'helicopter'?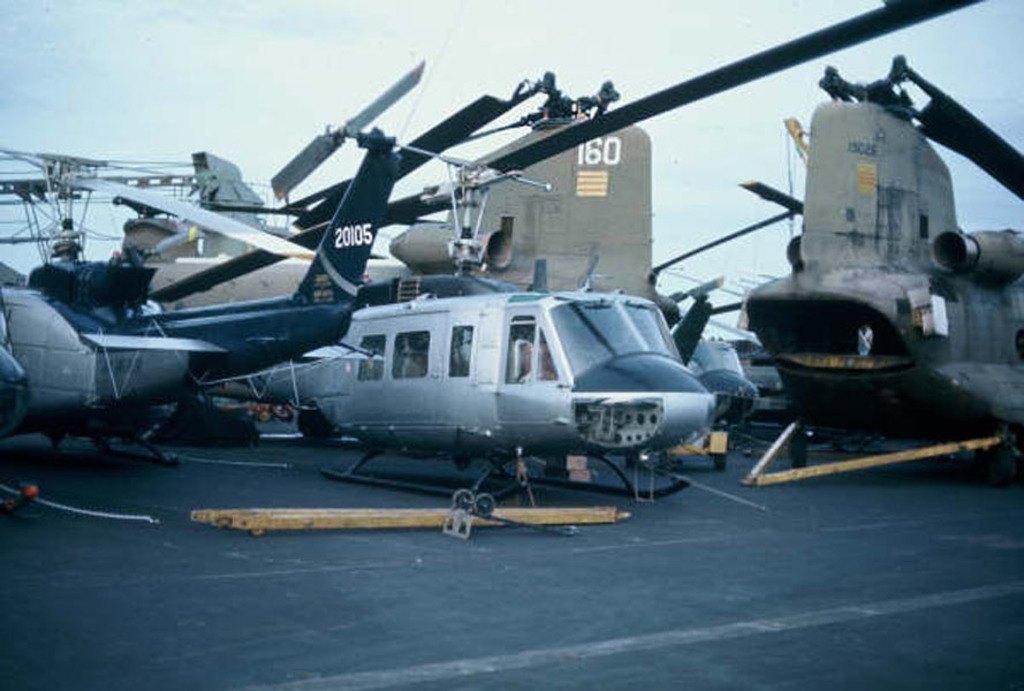
[0, 52, 481, 530]
